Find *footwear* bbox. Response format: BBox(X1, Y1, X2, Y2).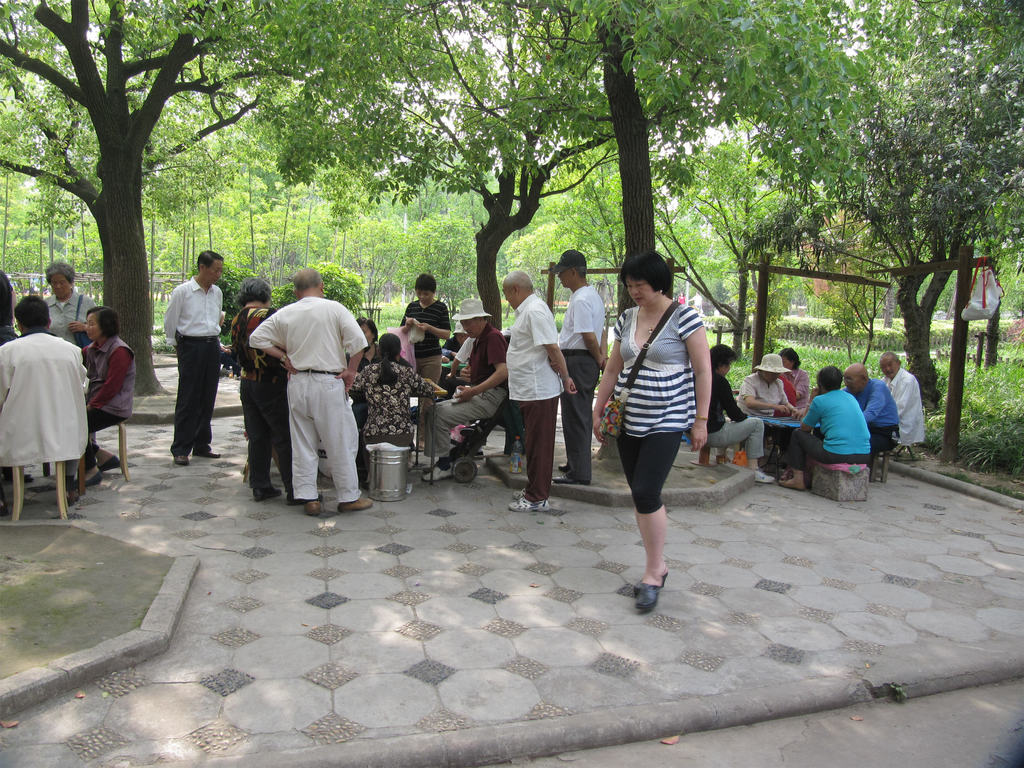
BBox(420, 466, 452, 482).
